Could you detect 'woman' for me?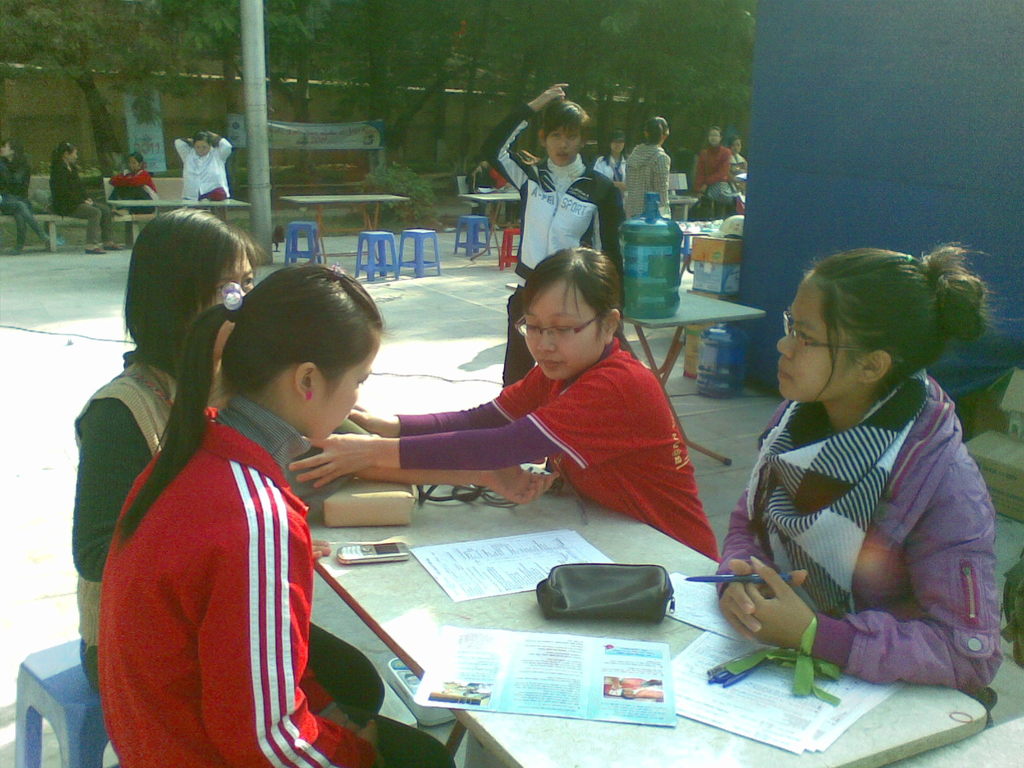
Detection result: x1=590, y1=129, x2=630, y2=198.
